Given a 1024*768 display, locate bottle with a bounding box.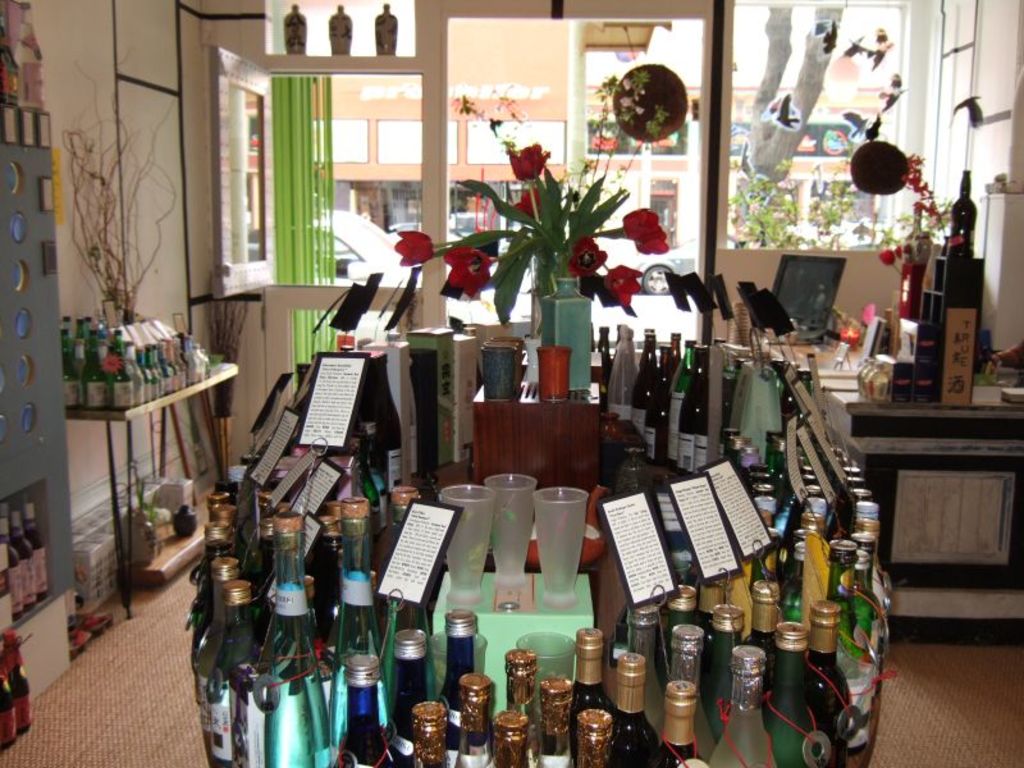
Located: (639,361,663,467).
